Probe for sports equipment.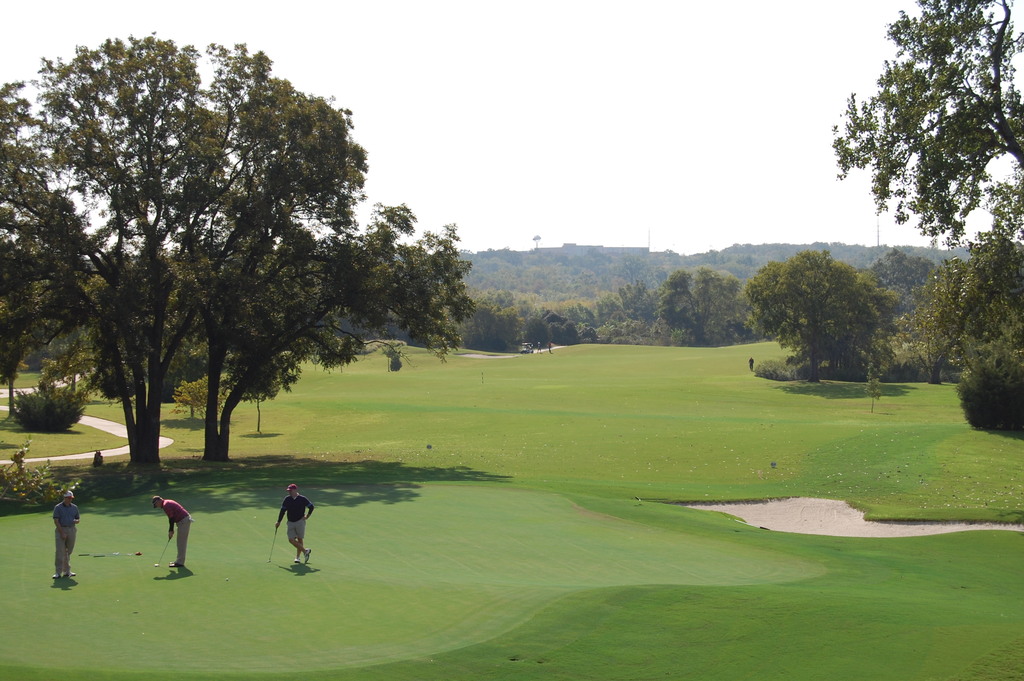
Probe result: (x1=302, y1=551, x2=312, y2=566).
